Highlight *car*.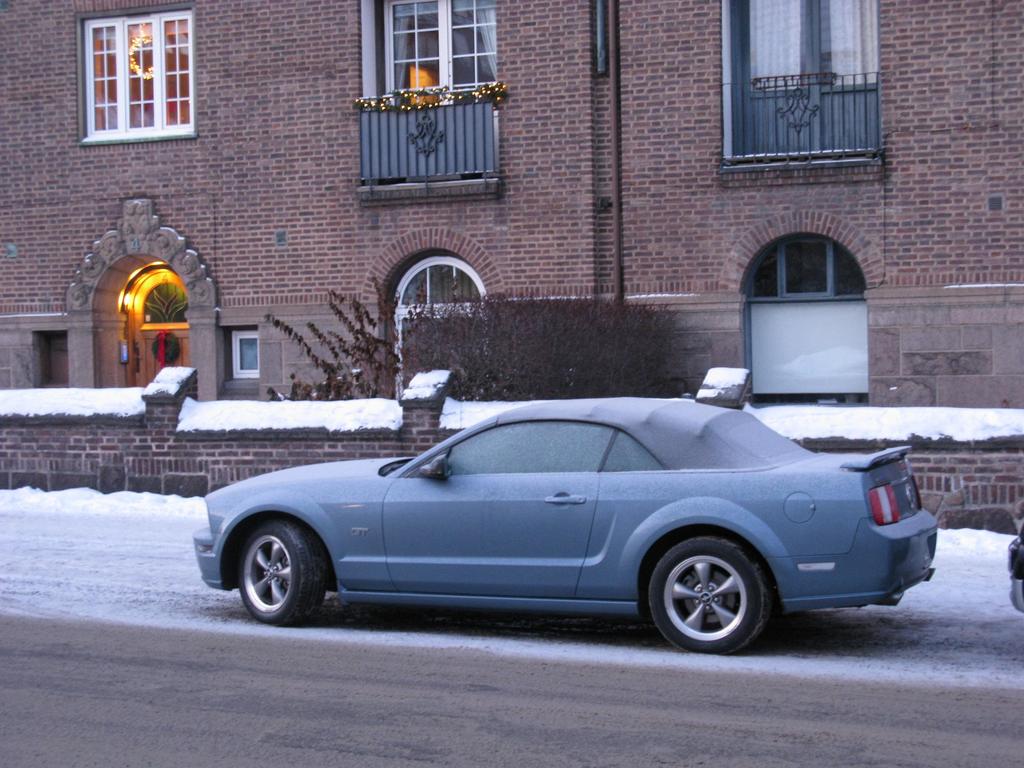
Highlighted region: 1007 519 1023 616.
